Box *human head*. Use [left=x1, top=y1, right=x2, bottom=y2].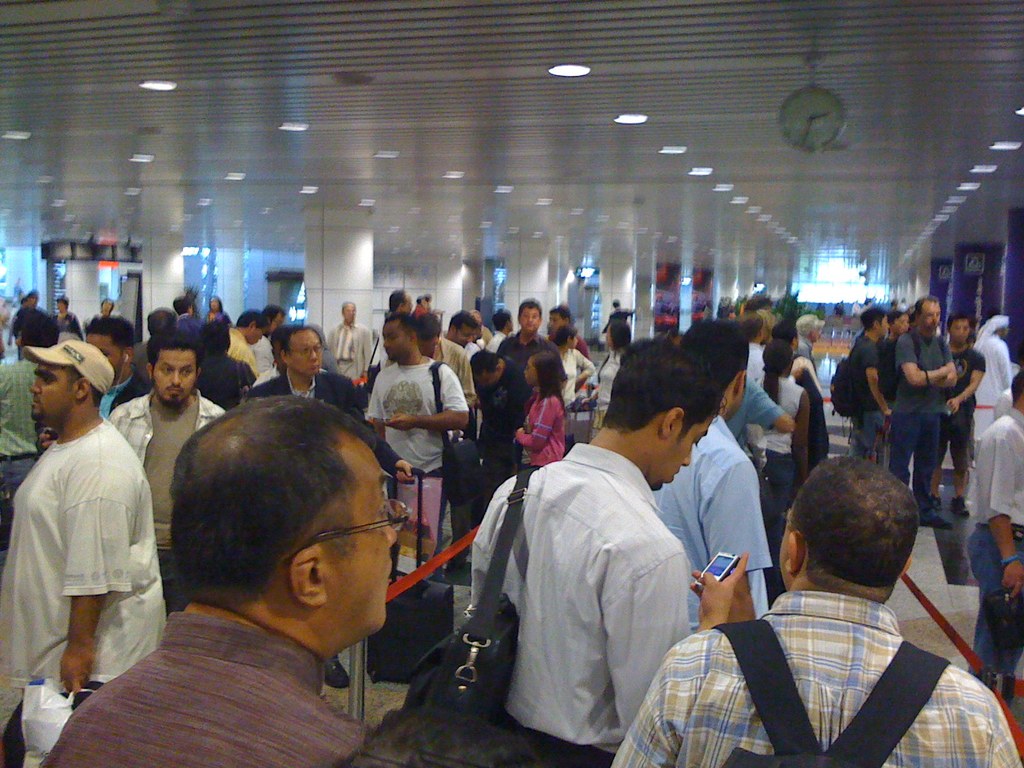
[left=523, top=352, right=570, bottom=392].
